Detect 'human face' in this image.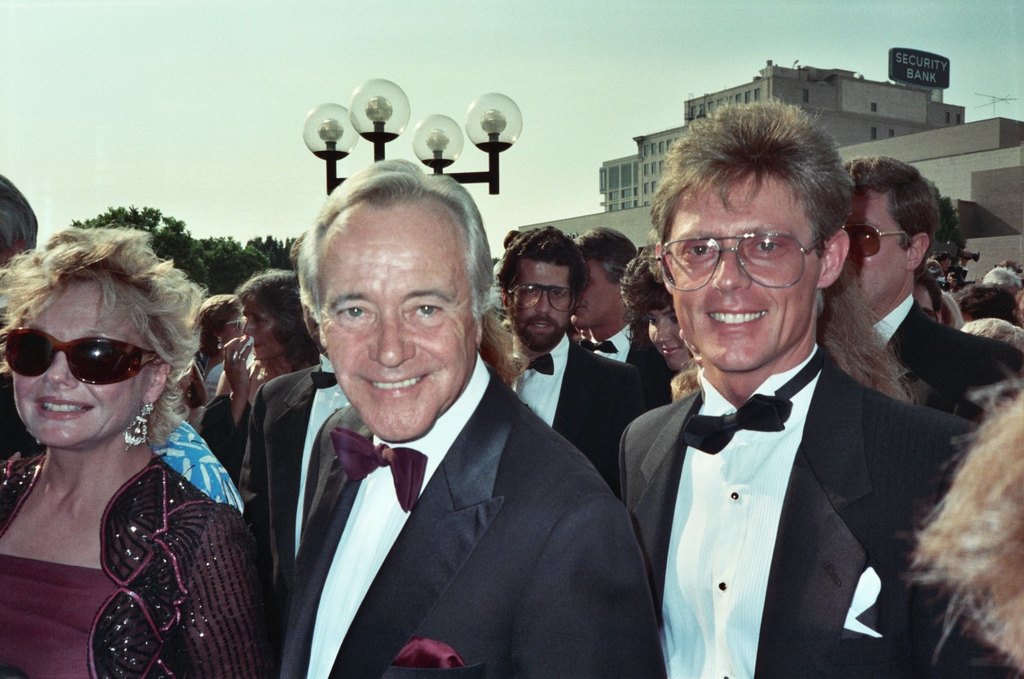
Detection: <bbox>213, 311, 242, 345</bbox>.
